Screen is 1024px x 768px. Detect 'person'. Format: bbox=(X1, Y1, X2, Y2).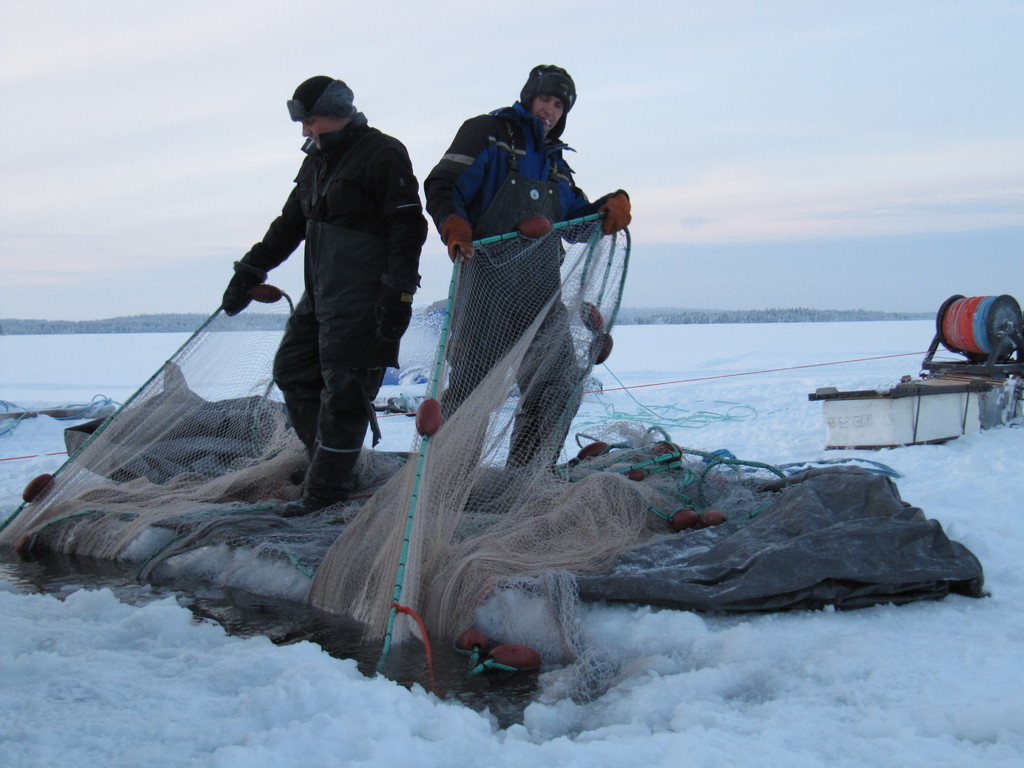
bbox=(419, 65, 630, 471).
